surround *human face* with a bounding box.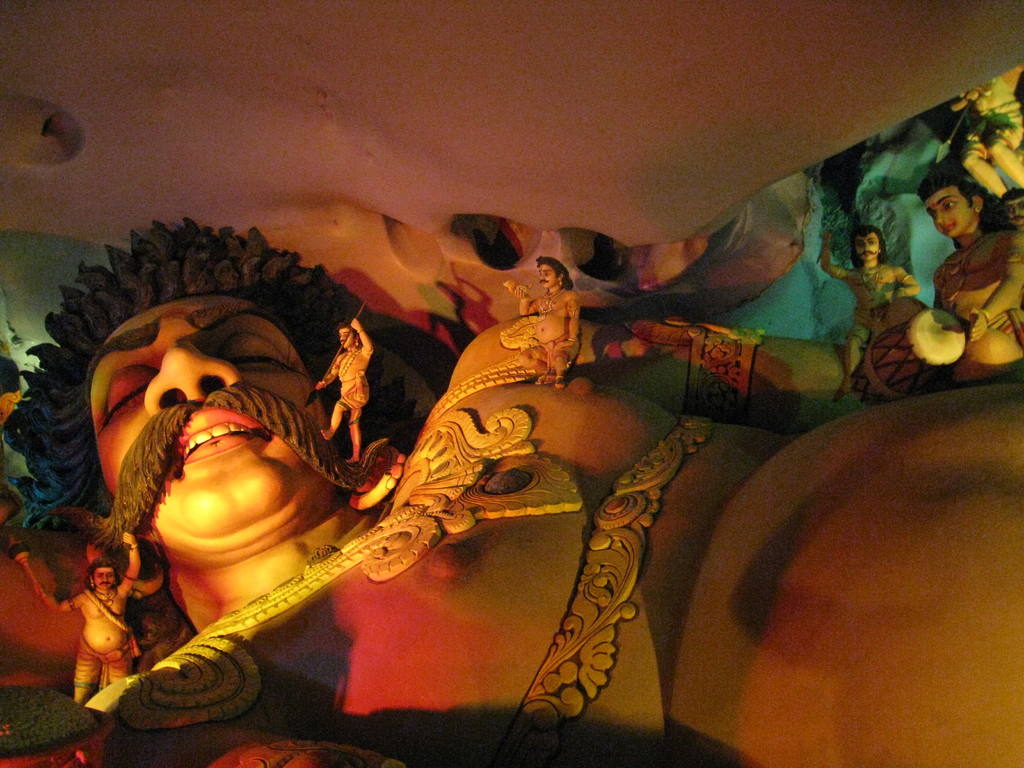
detection(1003, 193, 1023, 226).
